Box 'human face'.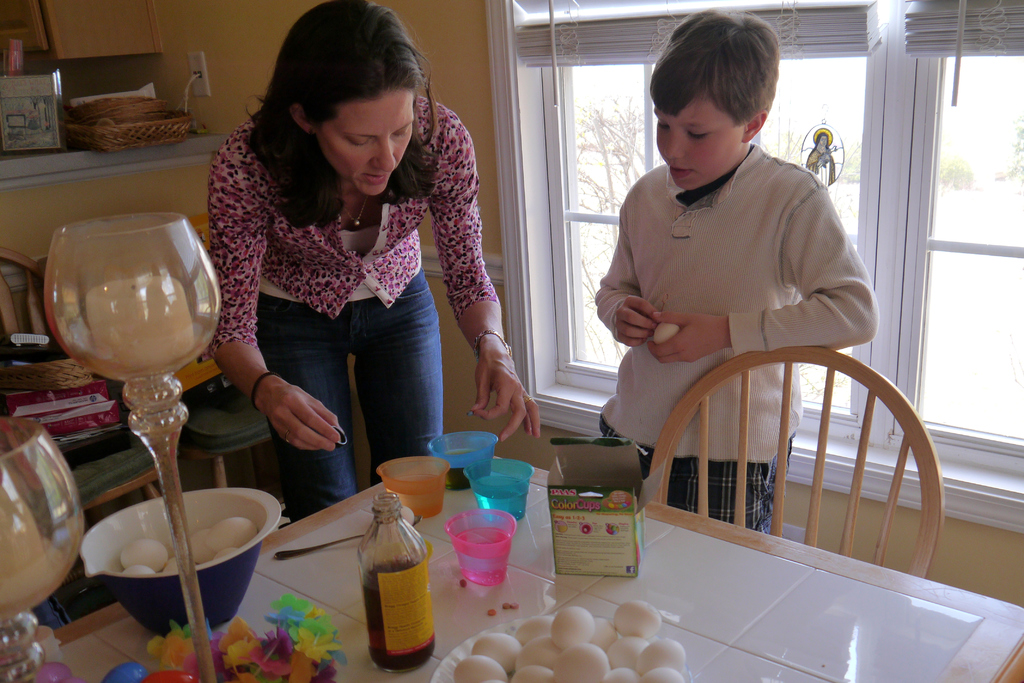
x1=657 y1=88 x2=744 y2=189.
